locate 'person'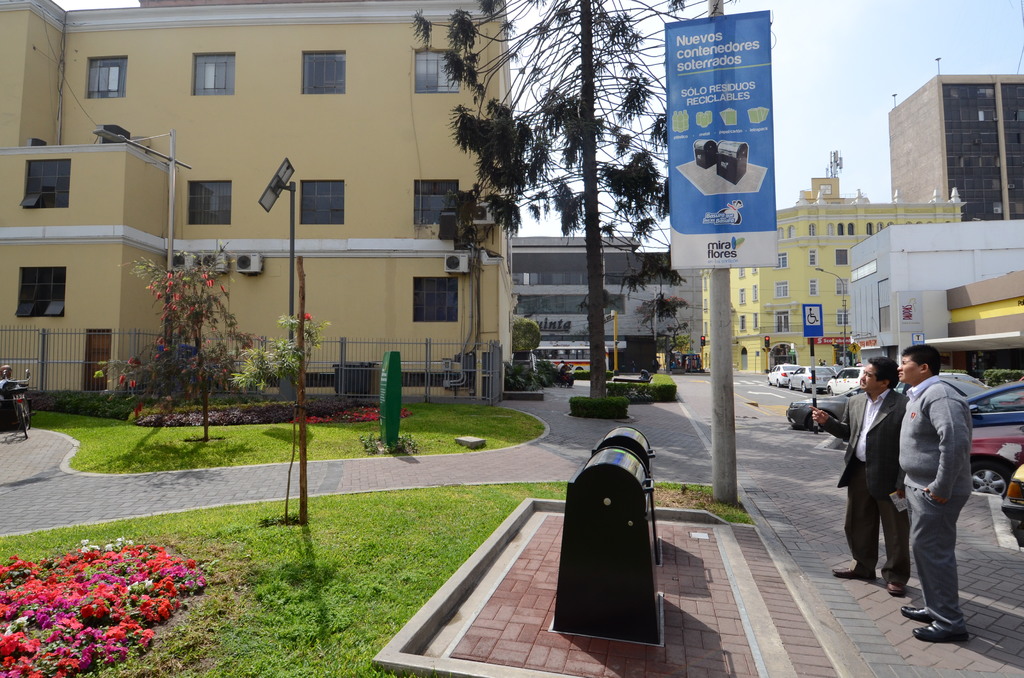
bbox(808, 353, 913, 600)
